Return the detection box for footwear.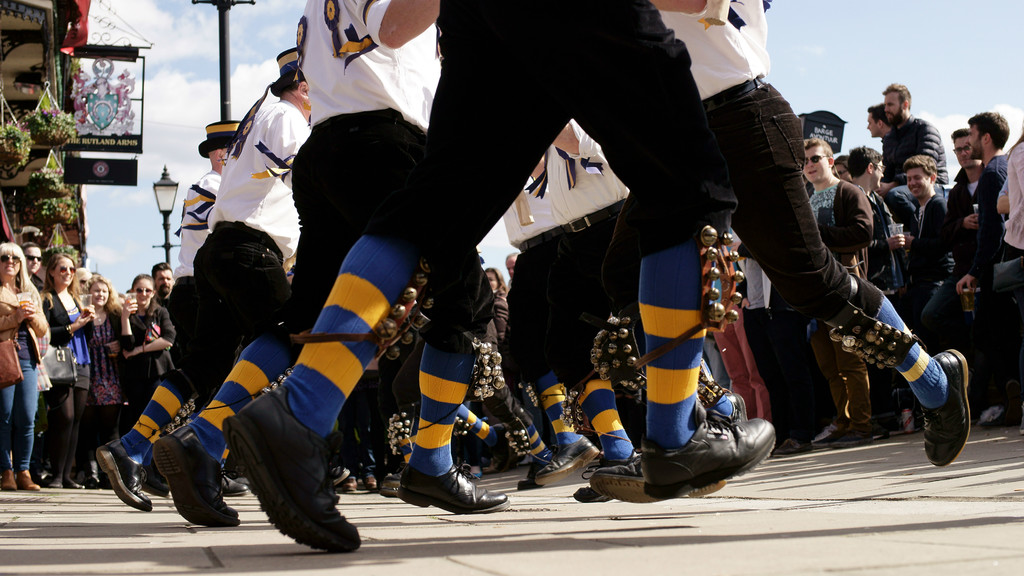
bbox=[364, 470, 374, 490].
